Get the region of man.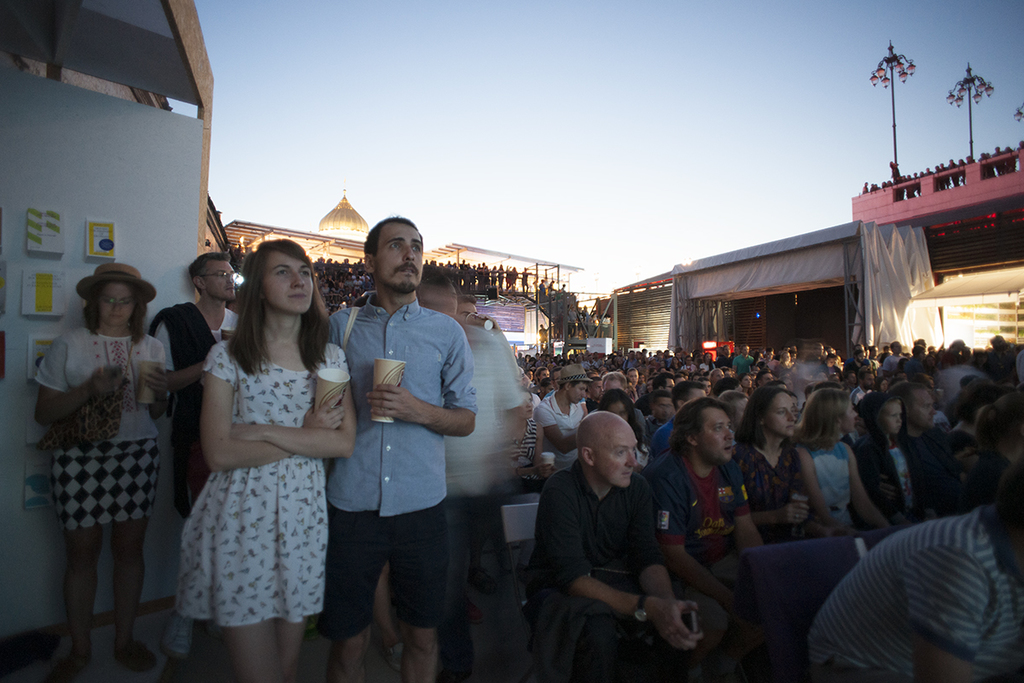
bbox=(907, 336, 928, 358).
